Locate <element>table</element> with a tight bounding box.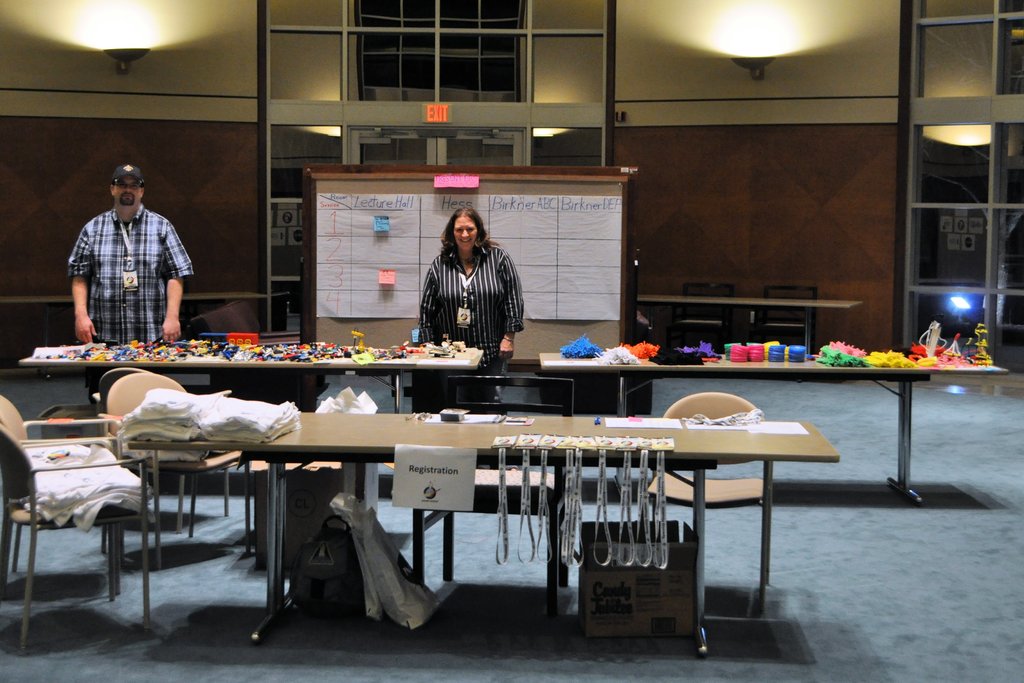
BBox(15, 331, 1006, 509).
